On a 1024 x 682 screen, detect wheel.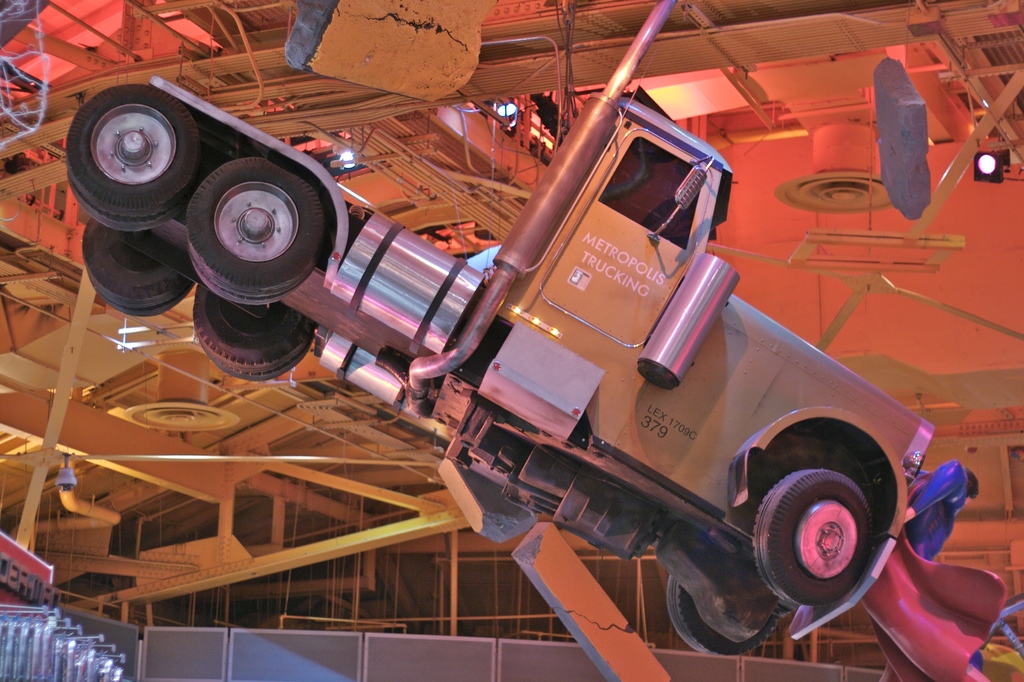
665/575/779/654.
